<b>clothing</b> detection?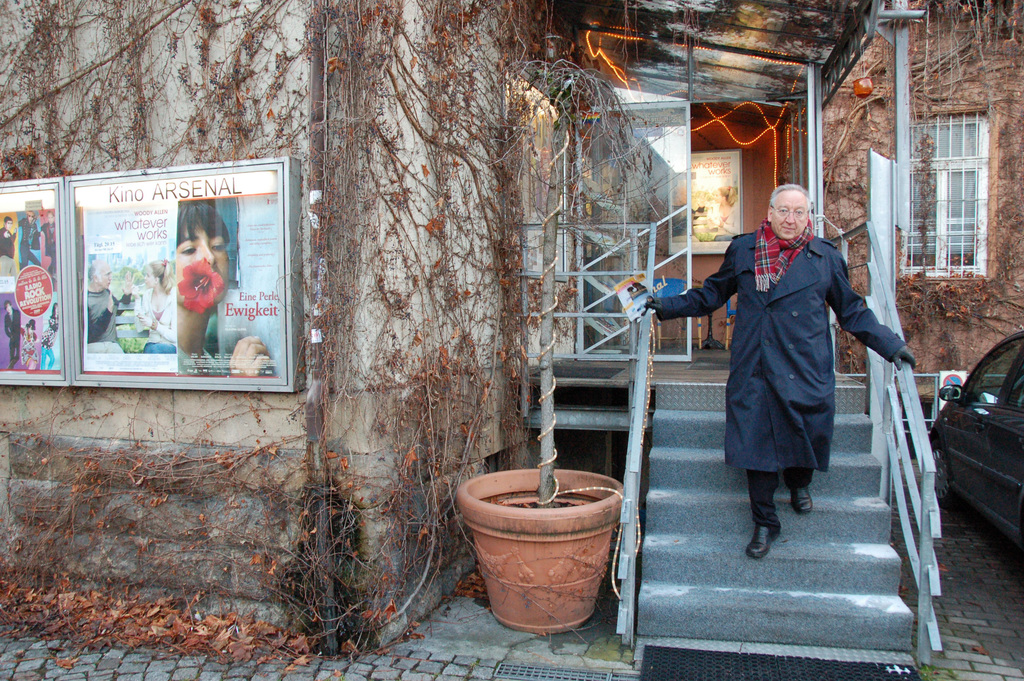
87,288,133,355
